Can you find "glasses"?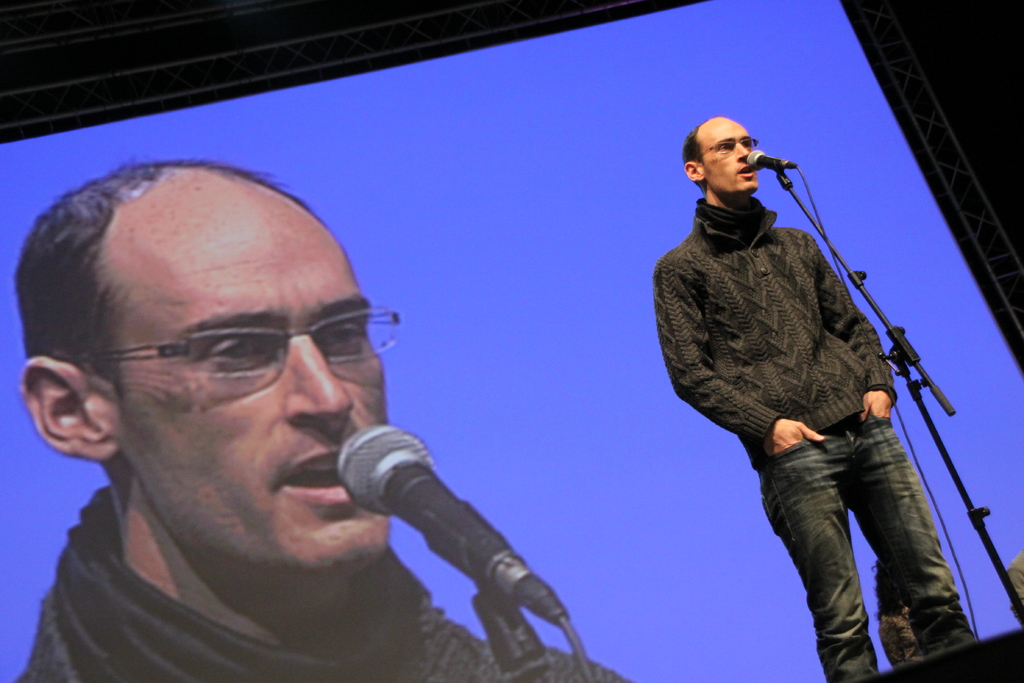
Yes, bounding box: <box>81,305,388,408</box>.
